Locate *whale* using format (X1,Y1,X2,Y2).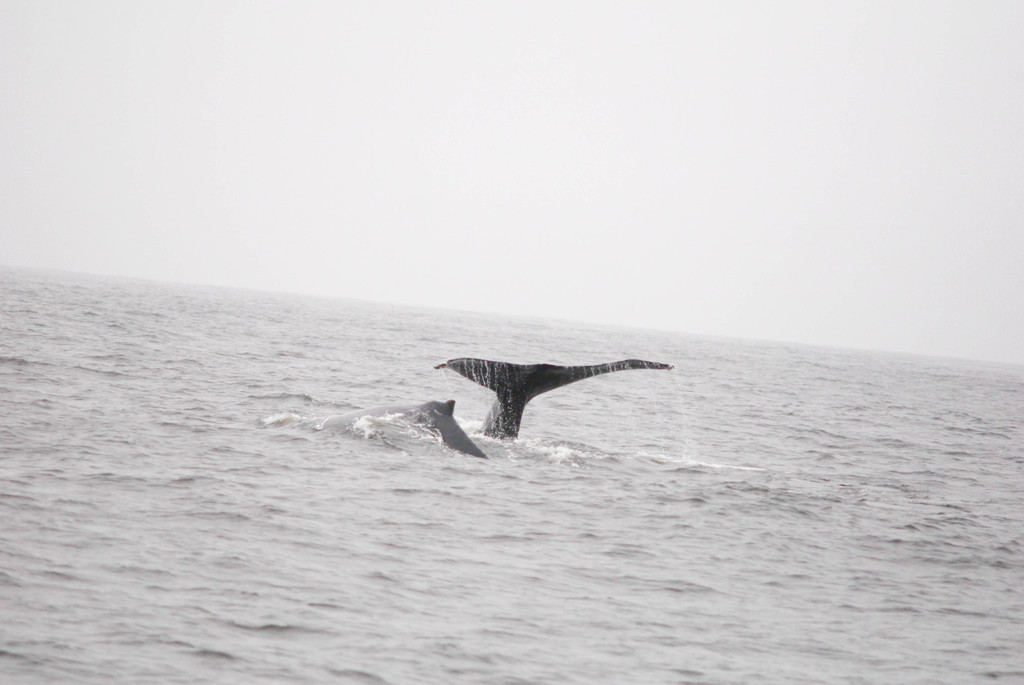
(324,356,671,460).
